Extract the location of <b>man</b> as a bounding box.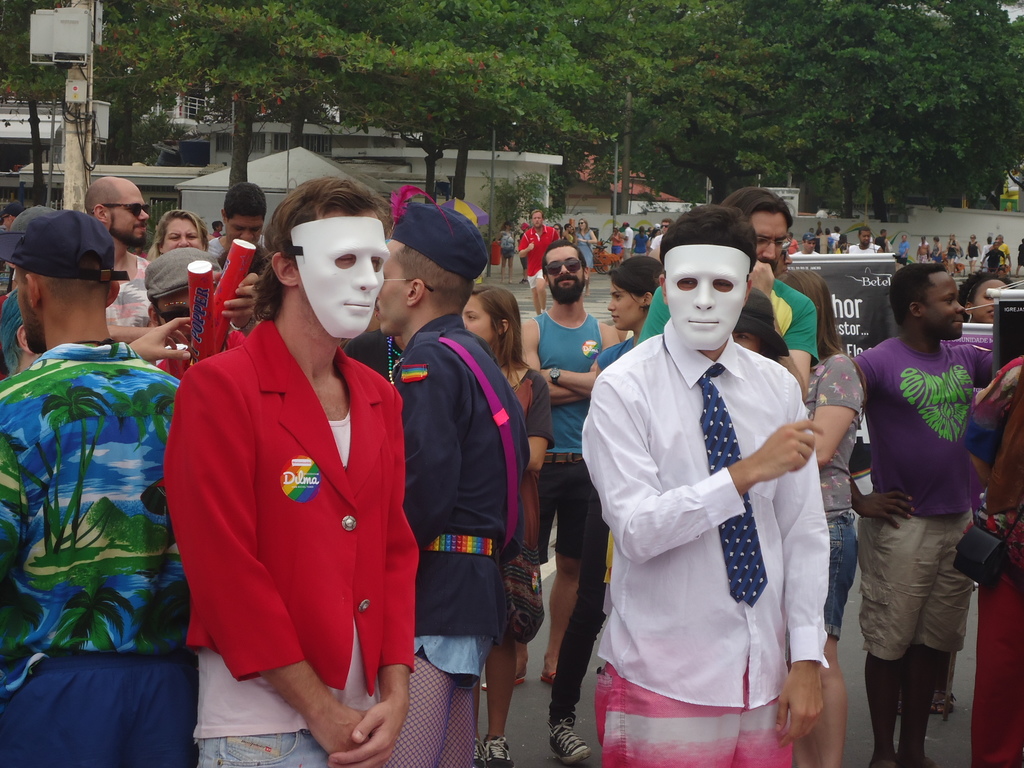
(left=639, top=179, right=819, bottom=396).
